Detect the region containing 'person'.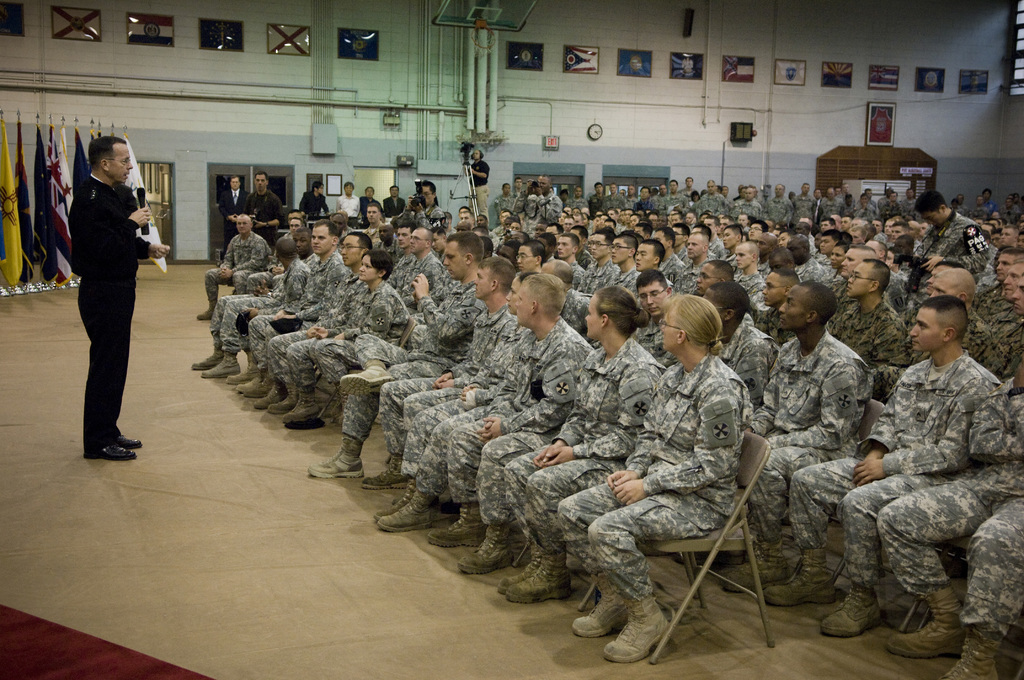
<region>67, 134, 170, 464</region>.
